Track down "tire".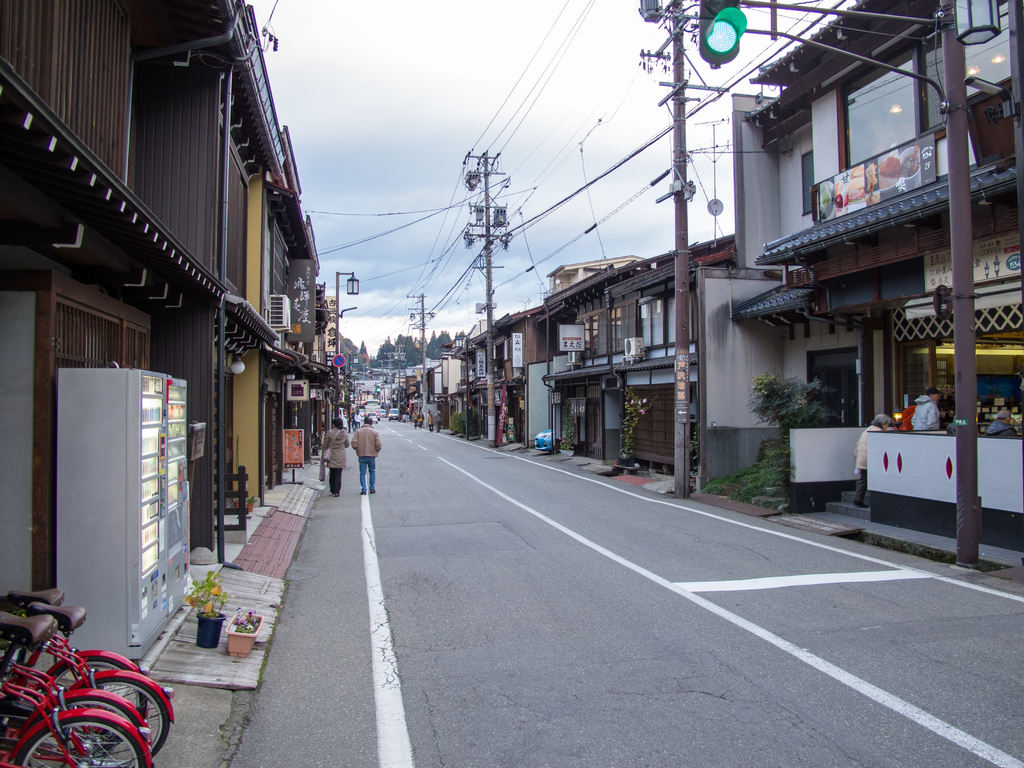
Tracked to <bbox>71, 676, 170, 767</bbox>.
